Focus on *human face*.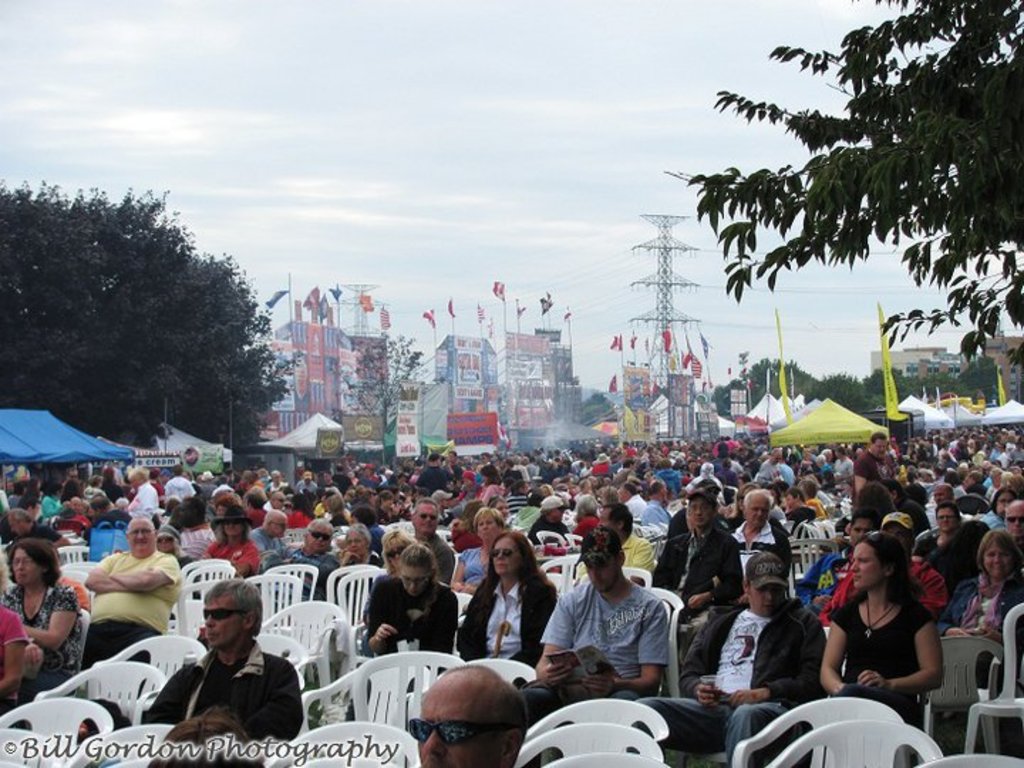
Focused at [981,540,1014,576].
